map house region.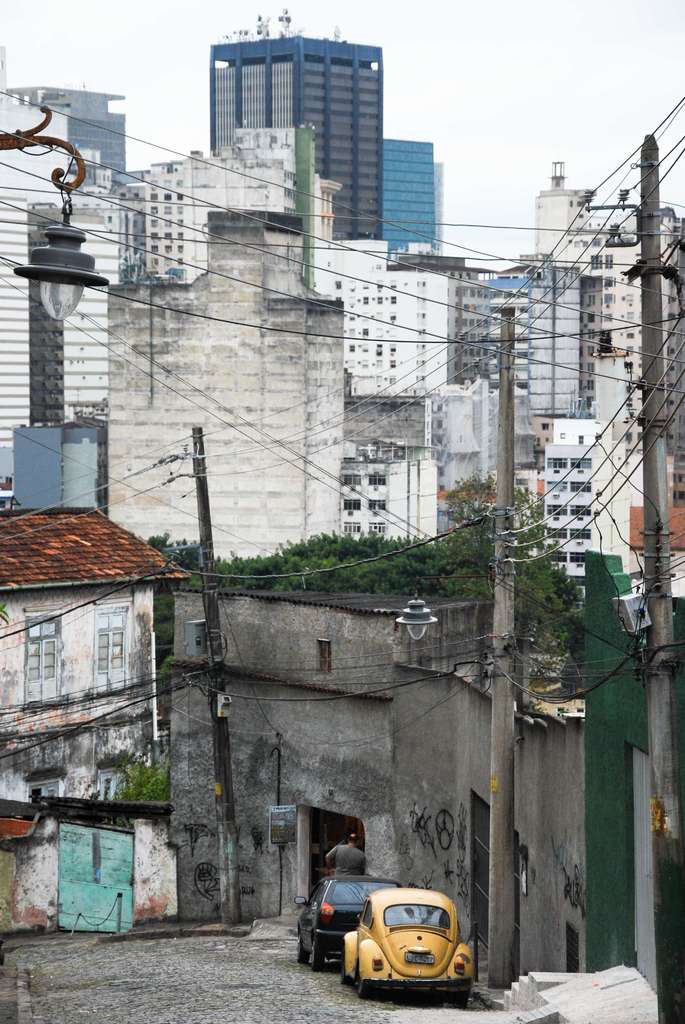
Mapped to <box>319,407,423,573</box>.
